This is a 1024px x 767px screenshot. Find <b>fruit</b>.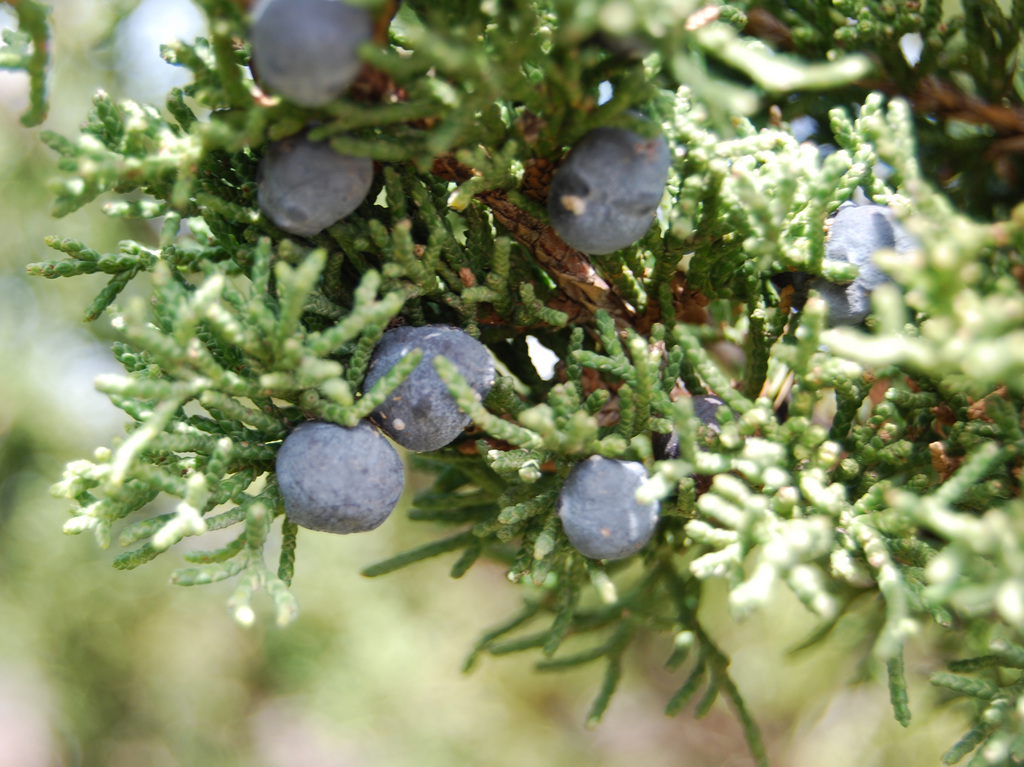
Bounding box: x1=249 y1=0 x2=397 y2=107.
